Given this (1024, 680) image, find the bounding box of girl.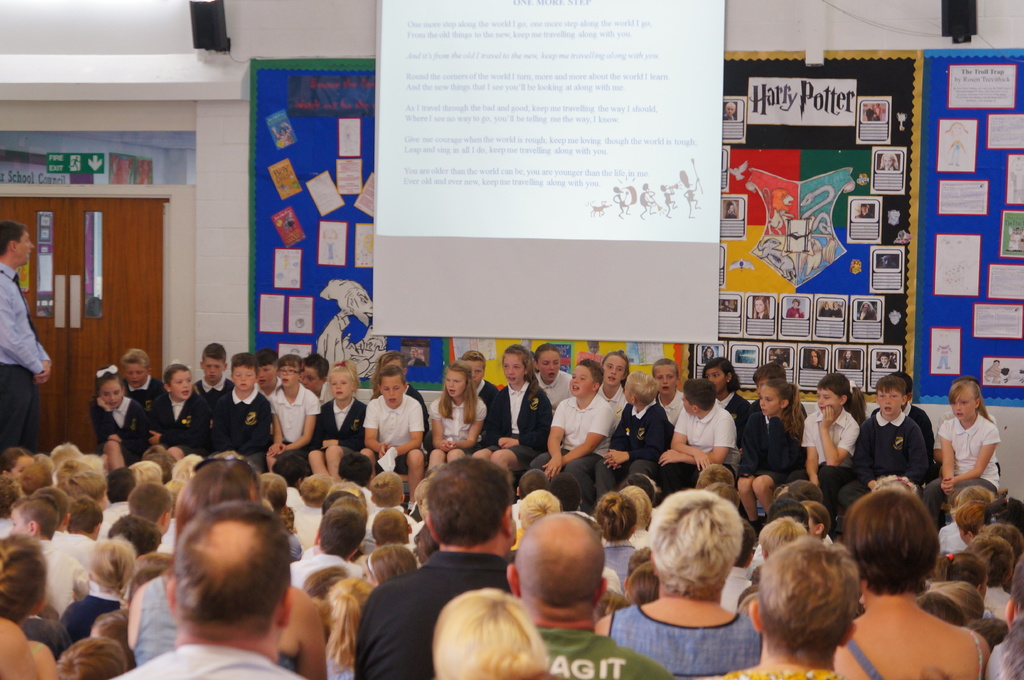
652 356 685 426.
